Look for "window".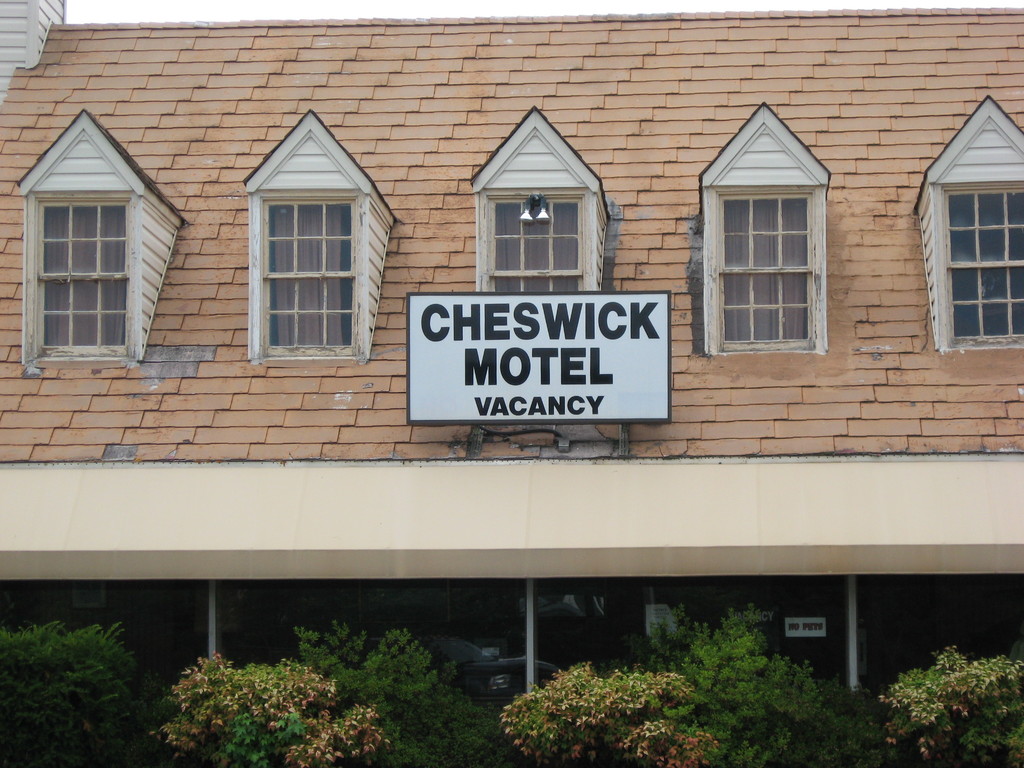
Found: BBox(720, 192, 815, 348).
